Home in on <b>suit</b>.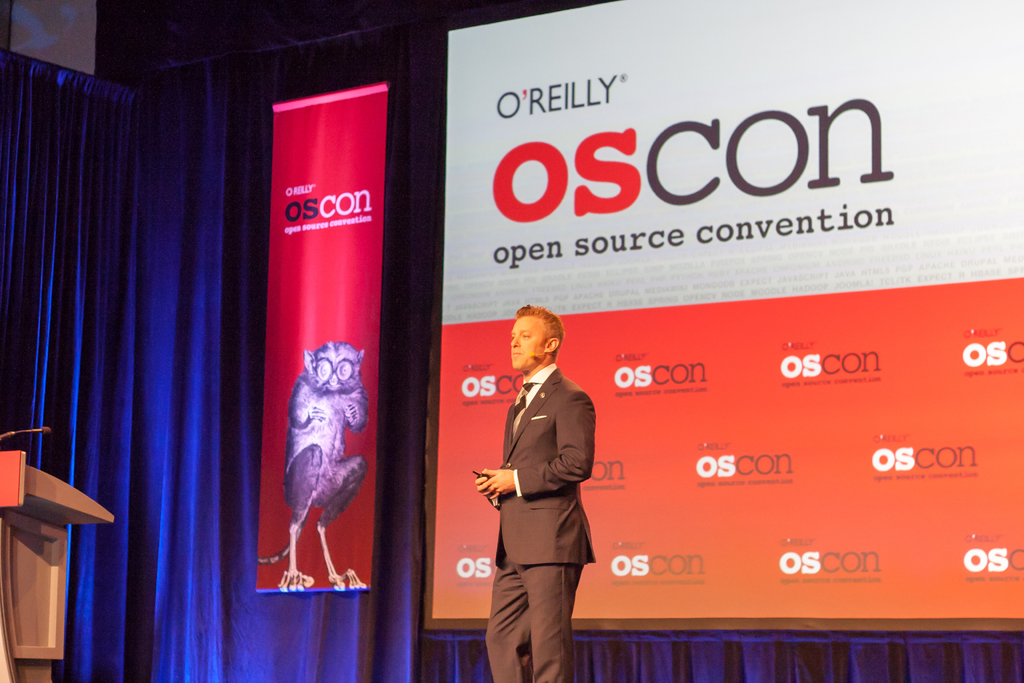
Homed in at [left=483, top=296, right=616, bottom=674].
